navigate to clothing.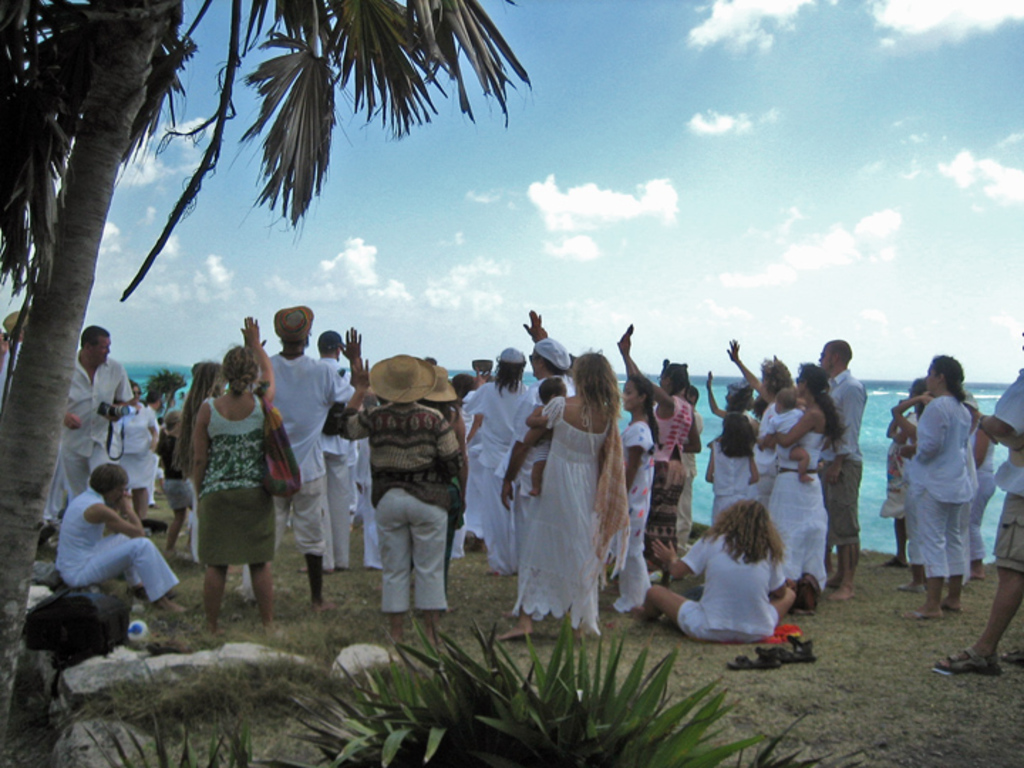
Navigation target: x1=902, y1=360, x2=1003, y2=607.
